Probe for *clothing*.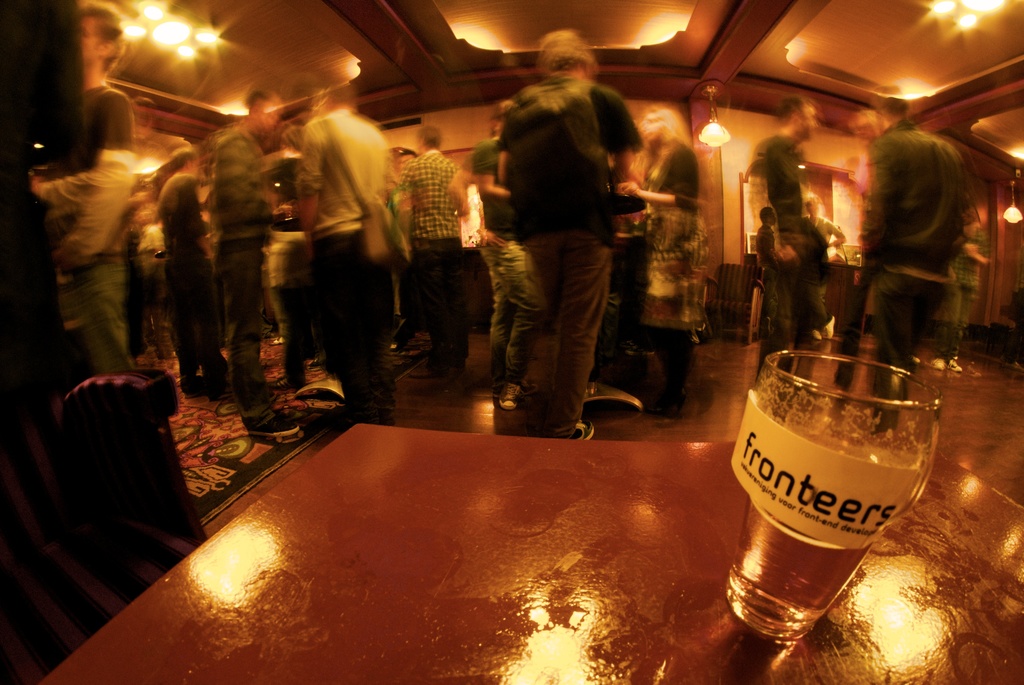
Probe result: l=25, t=77, r=145, b=373.
